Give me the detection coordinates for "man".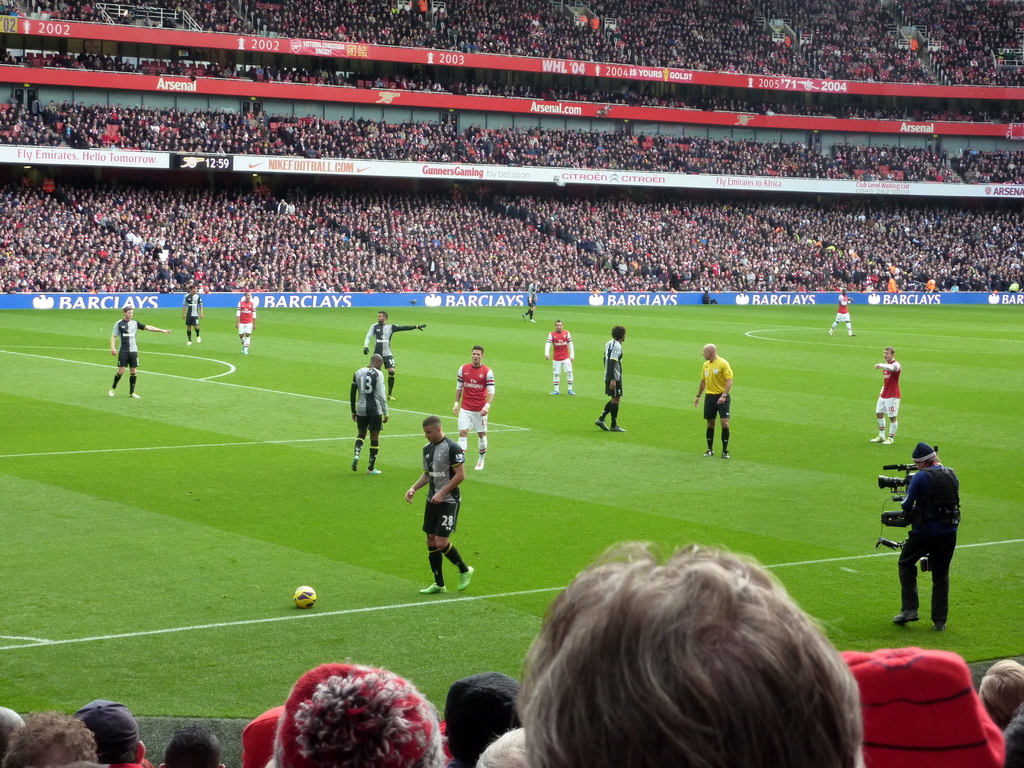
bbox=[359, 310, 427, 399].
